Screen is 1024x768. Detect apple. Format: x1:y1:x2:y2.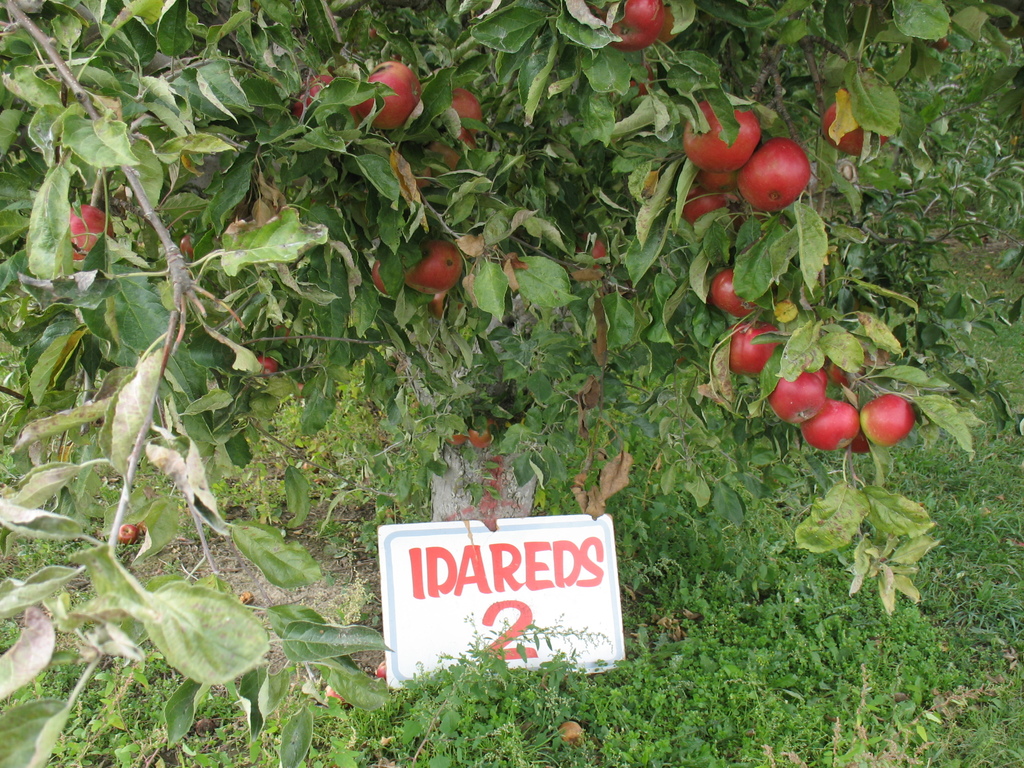
399:237:468:299.
